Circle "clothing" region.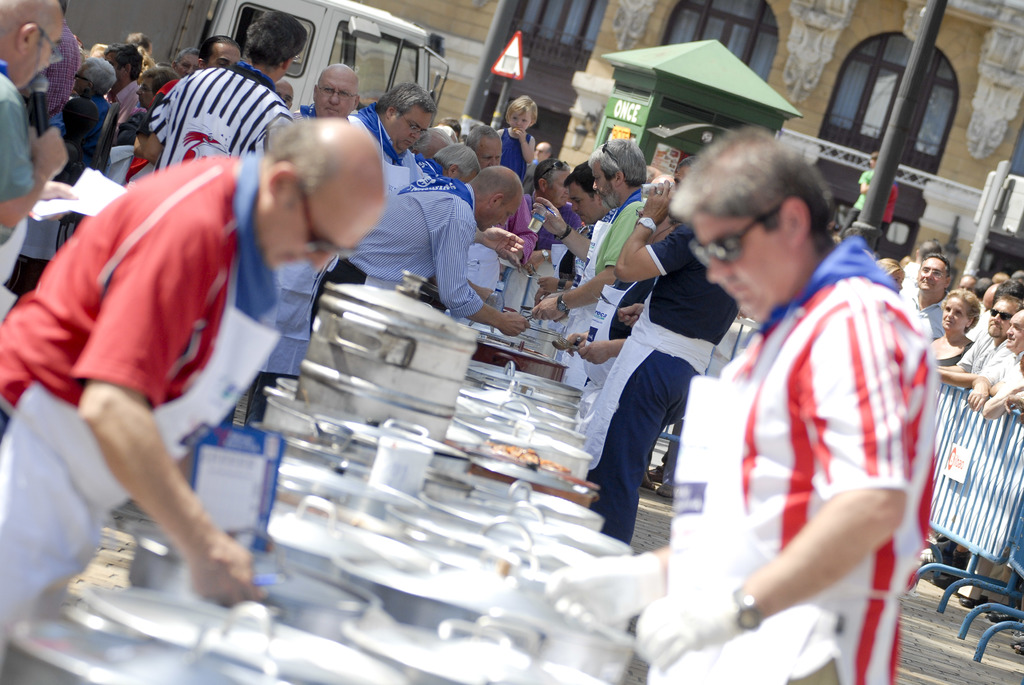
Region: region(0, 75, 35, 205).
